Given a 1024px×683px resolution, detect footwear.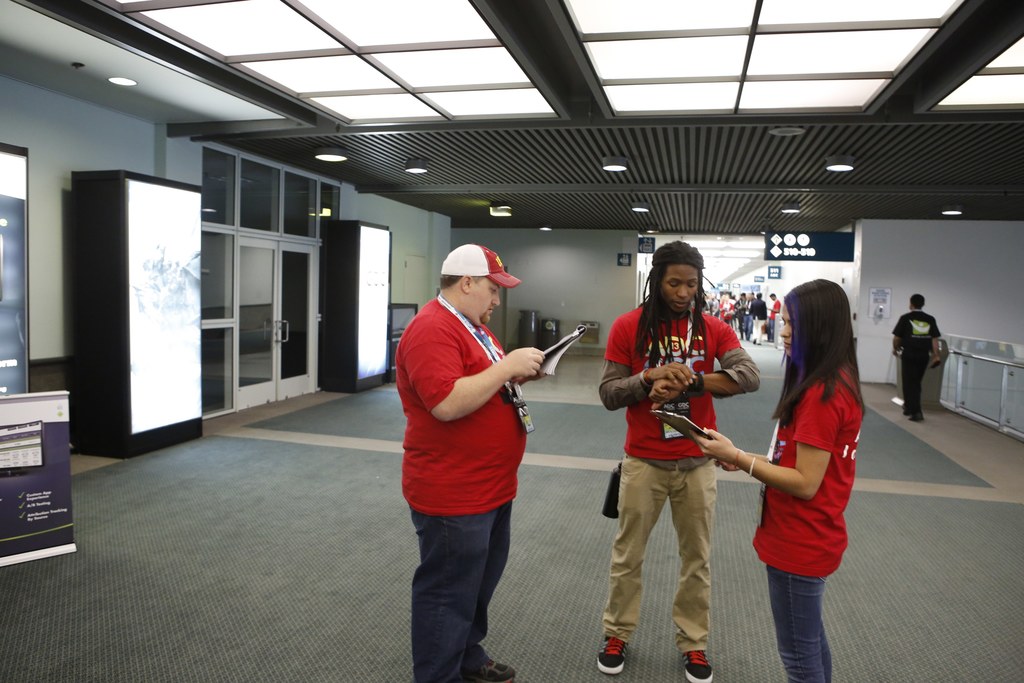
[911, 415, 923, 425].
